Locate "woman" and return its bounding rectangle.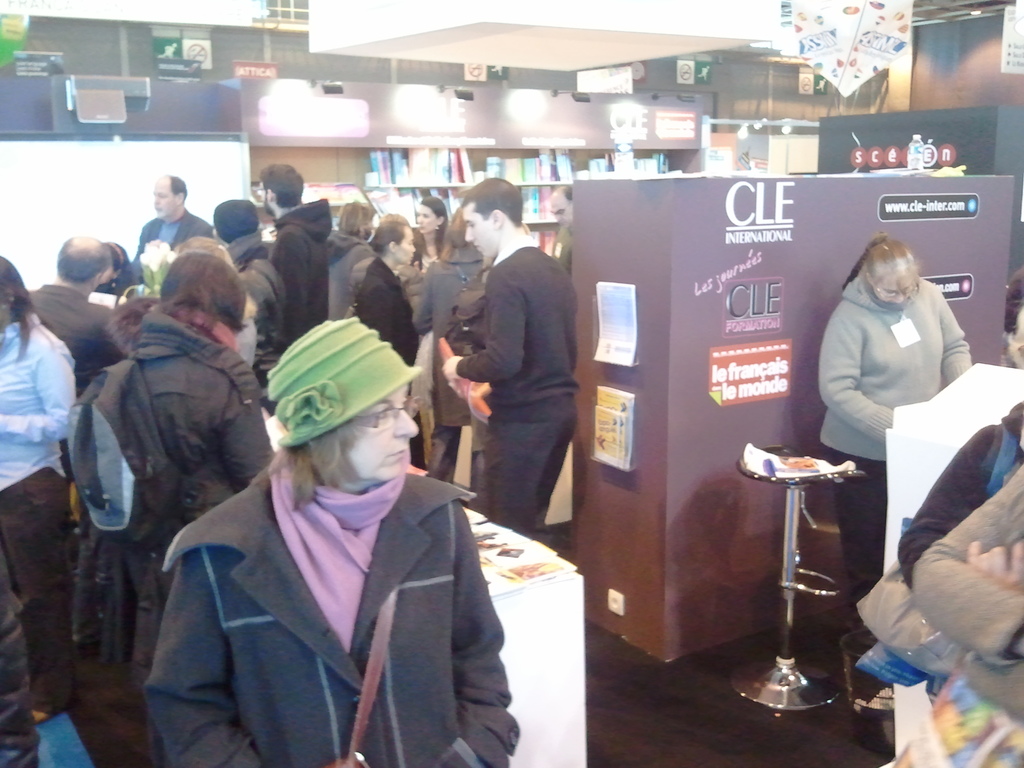
401 193 451 275.
